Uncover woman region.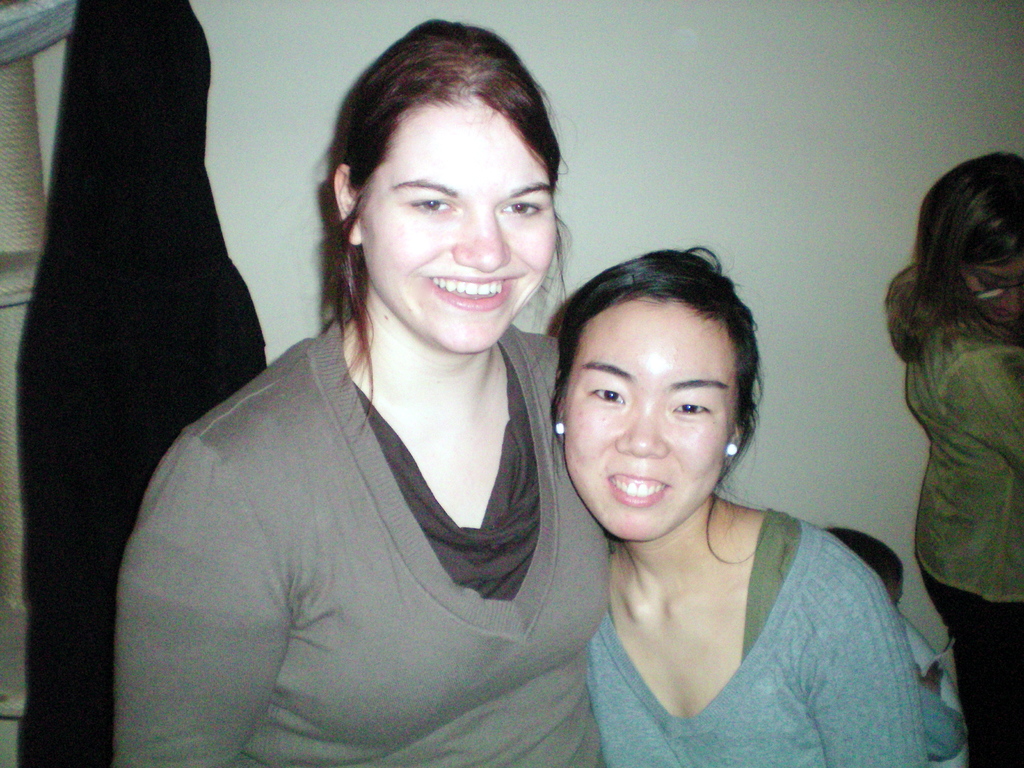
Uncovered: x1=546 y1=243 x2=928 y2=767.
